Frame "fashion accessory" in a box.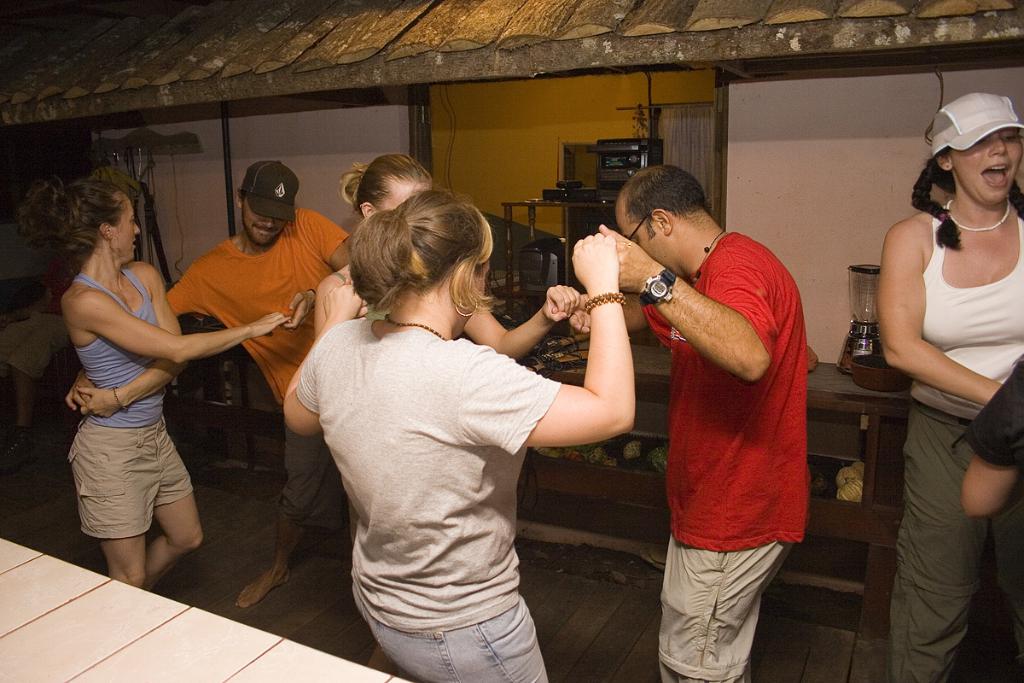
rect(305, 283, 319, 298).
